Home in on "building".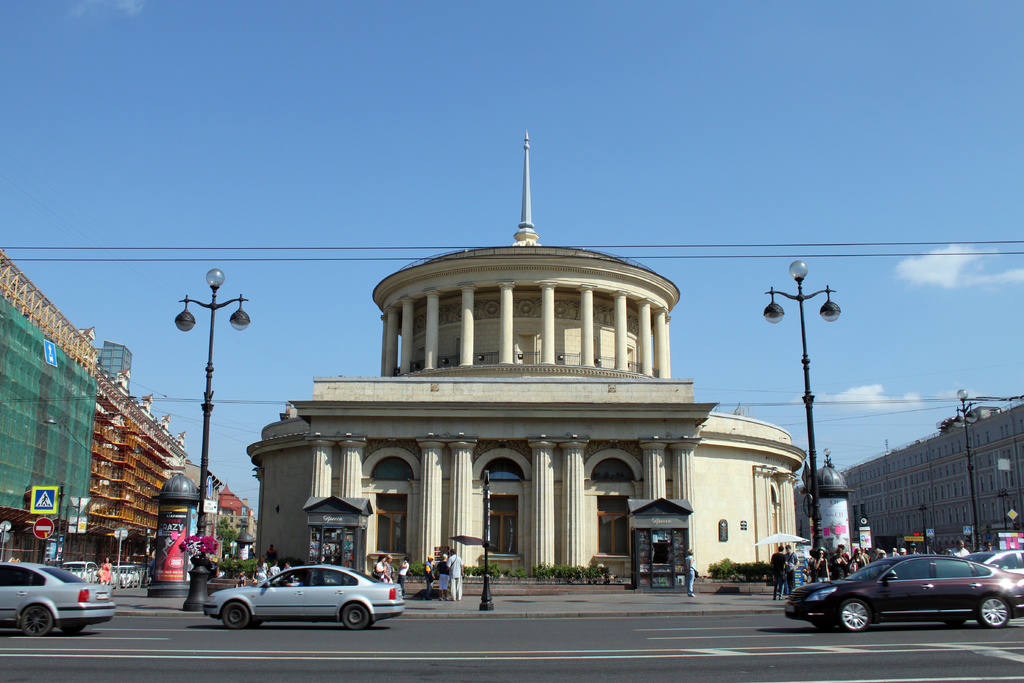
Homed in at l=844, t=400, r=1023, b=557.
